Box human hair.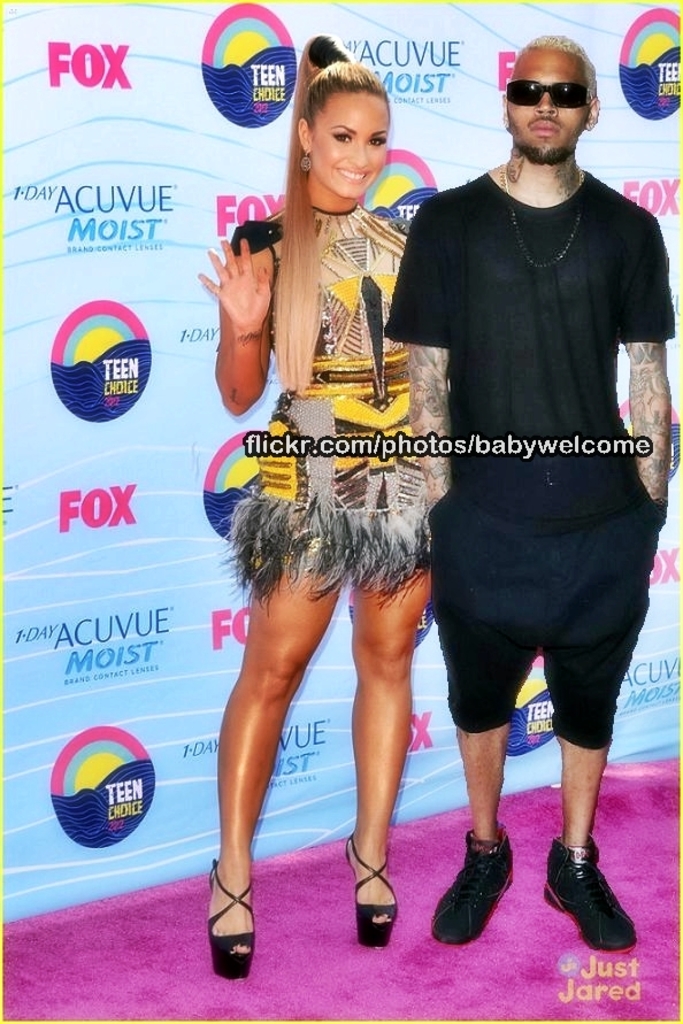
[273, 33, 389, 401].
